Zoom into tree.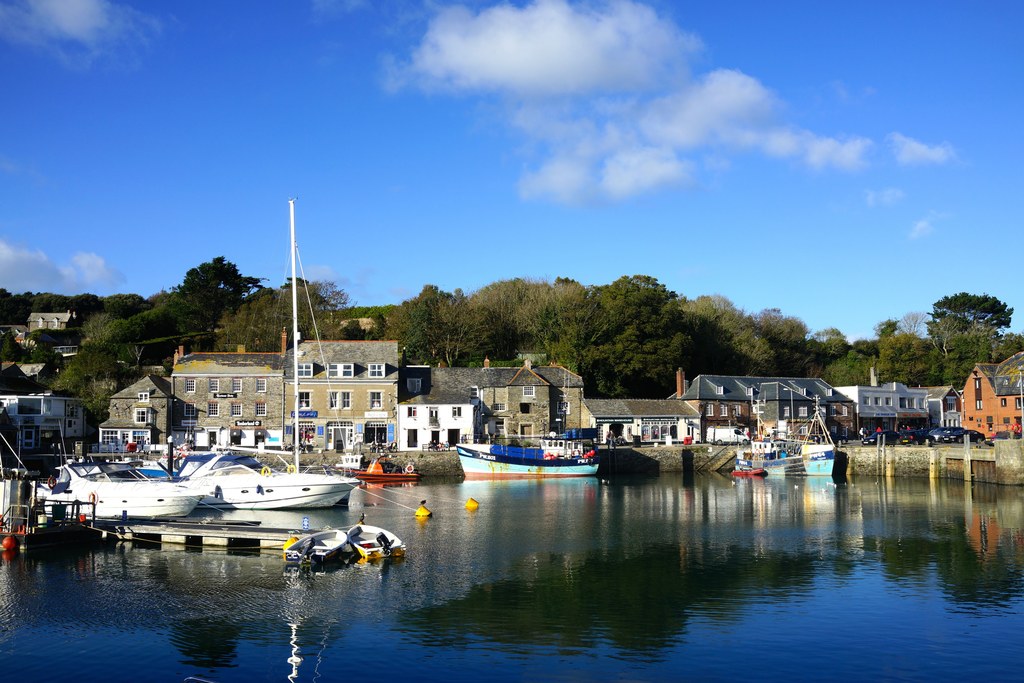
Zoom target: region(870, 317, 906, 336).
